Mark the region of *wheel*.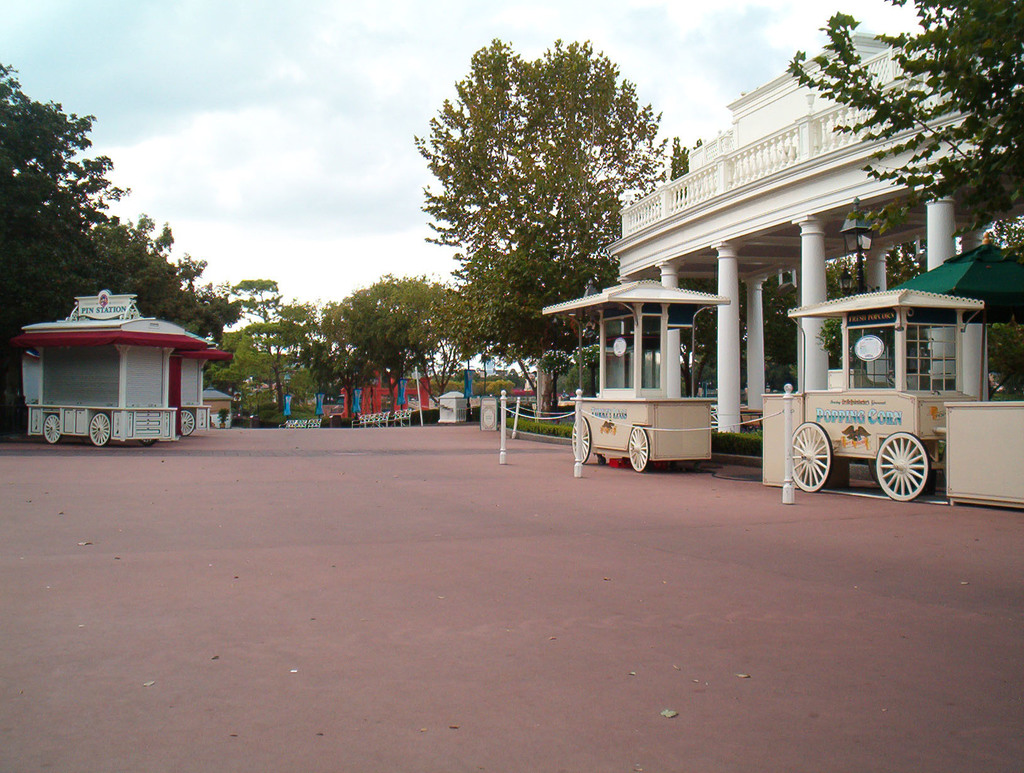
Region: region(88, 414, 110, 444).
